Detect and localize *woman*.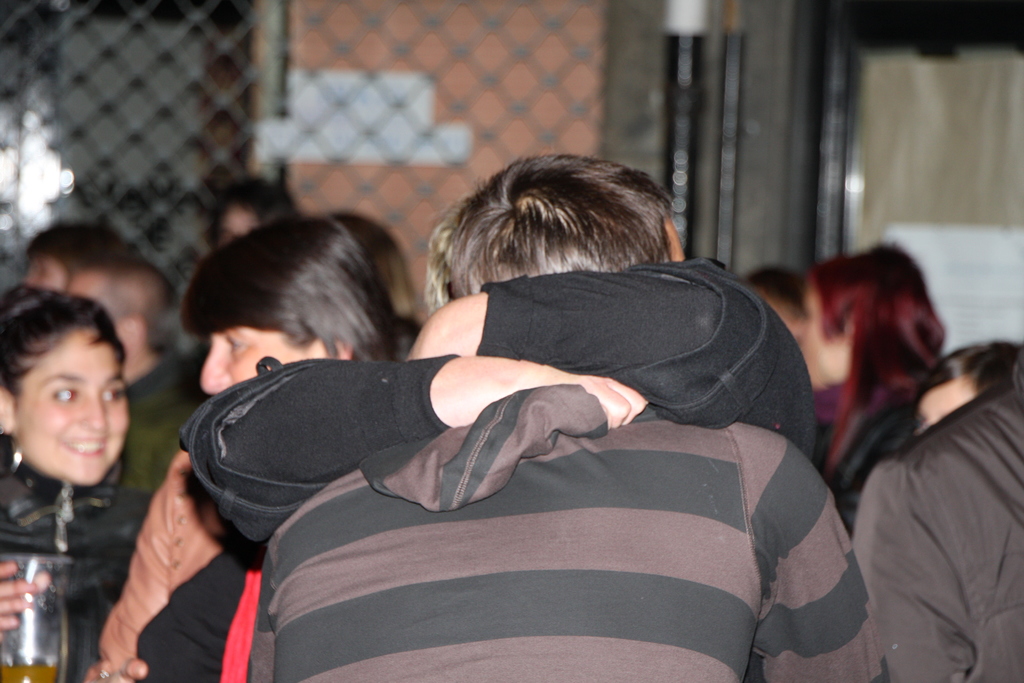
Localized at box(916, 344, 1023, 441).
